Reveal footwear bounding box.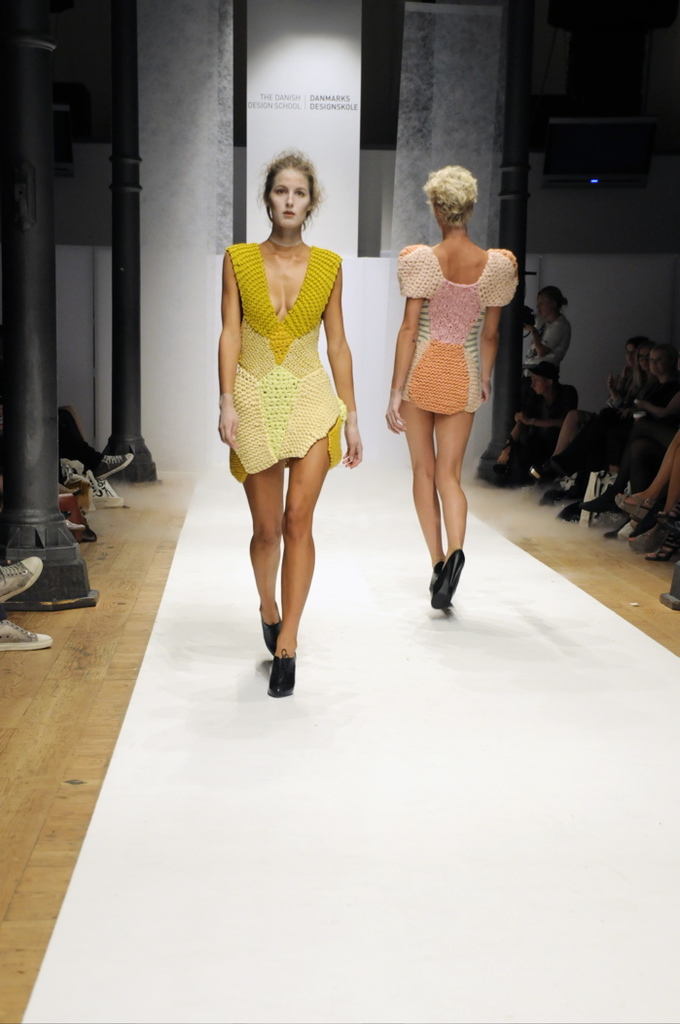
Revealed: (0, 545, 42, 605).
